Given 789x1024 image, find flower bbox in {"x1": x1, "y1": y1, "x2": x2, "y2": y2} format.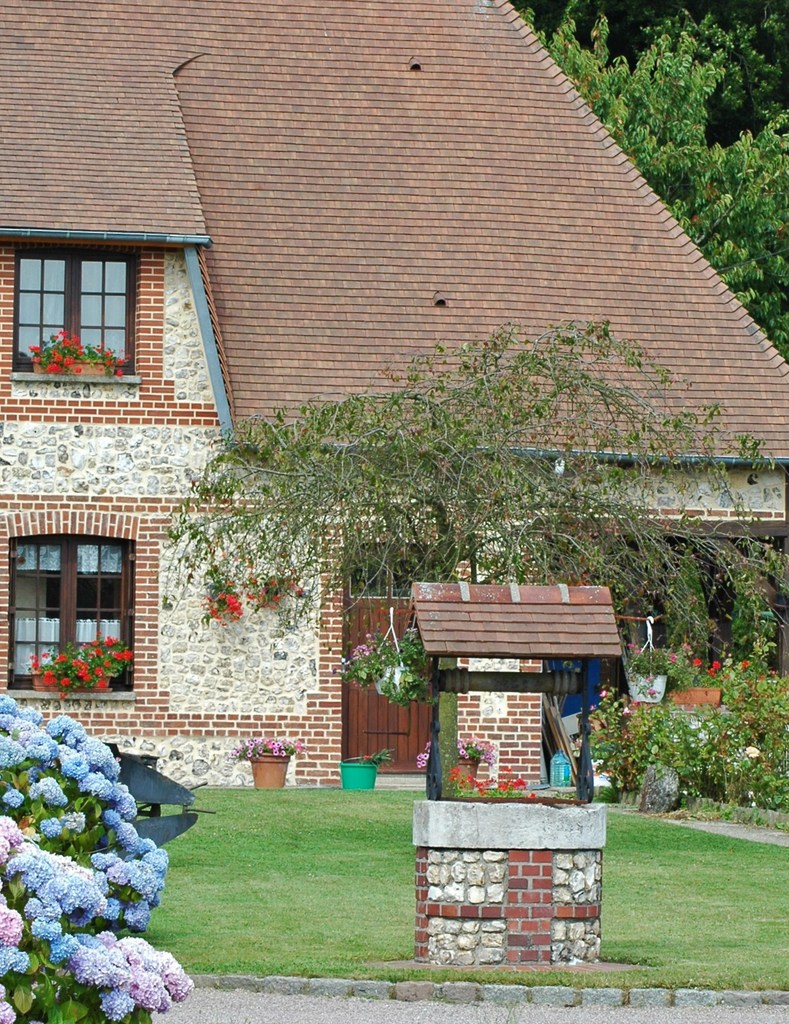
{"x1": 665, "y1": 650, "x2": 678, "y2": 663}.
